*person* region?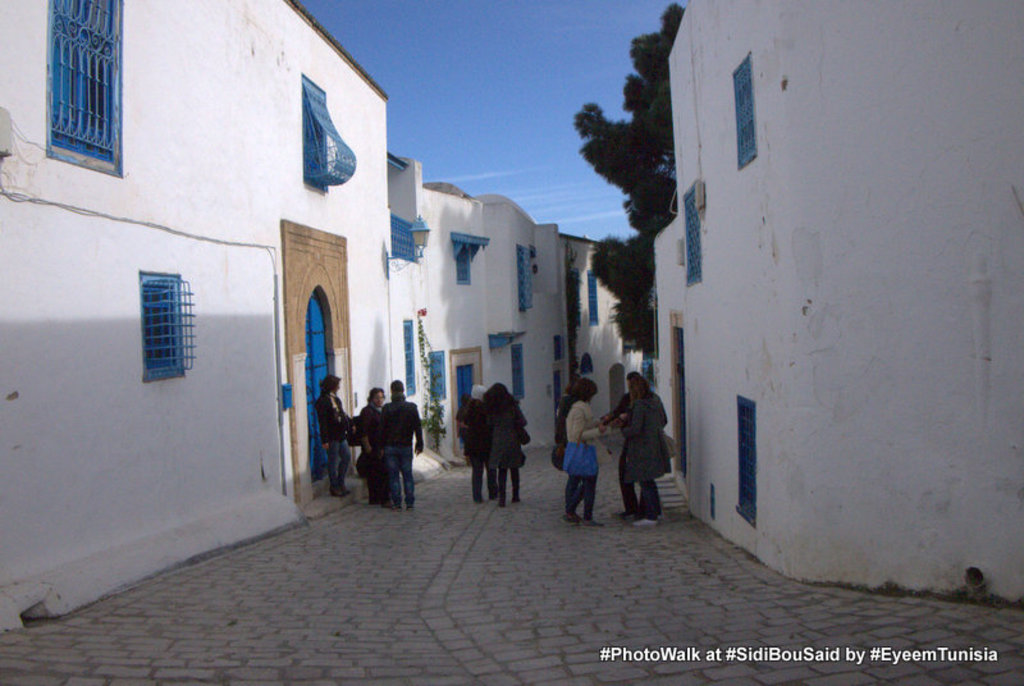
rect(461, 384, 486, 504)
